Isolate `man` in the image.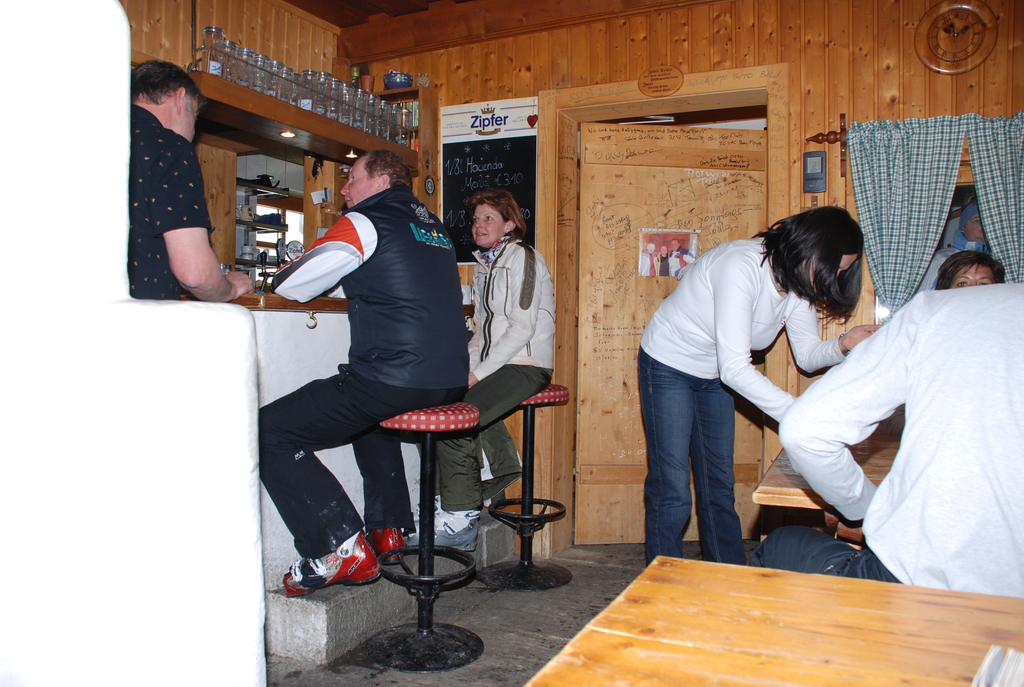
Isolated region: 761,274,1023,605.
